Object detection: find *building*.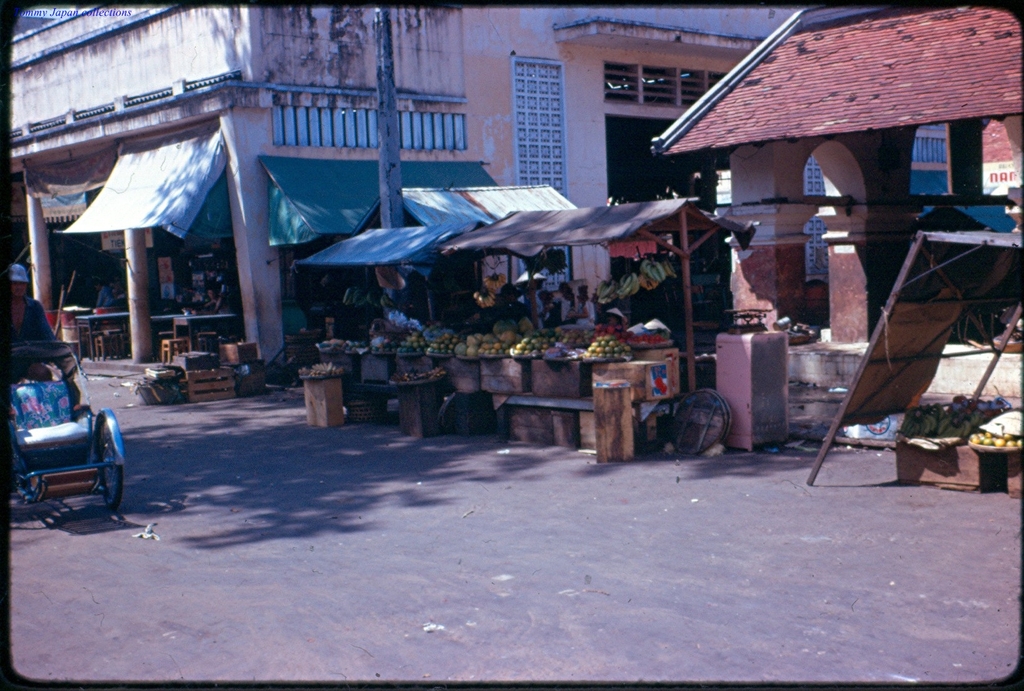
crop(637, 0, 1023, 413).
